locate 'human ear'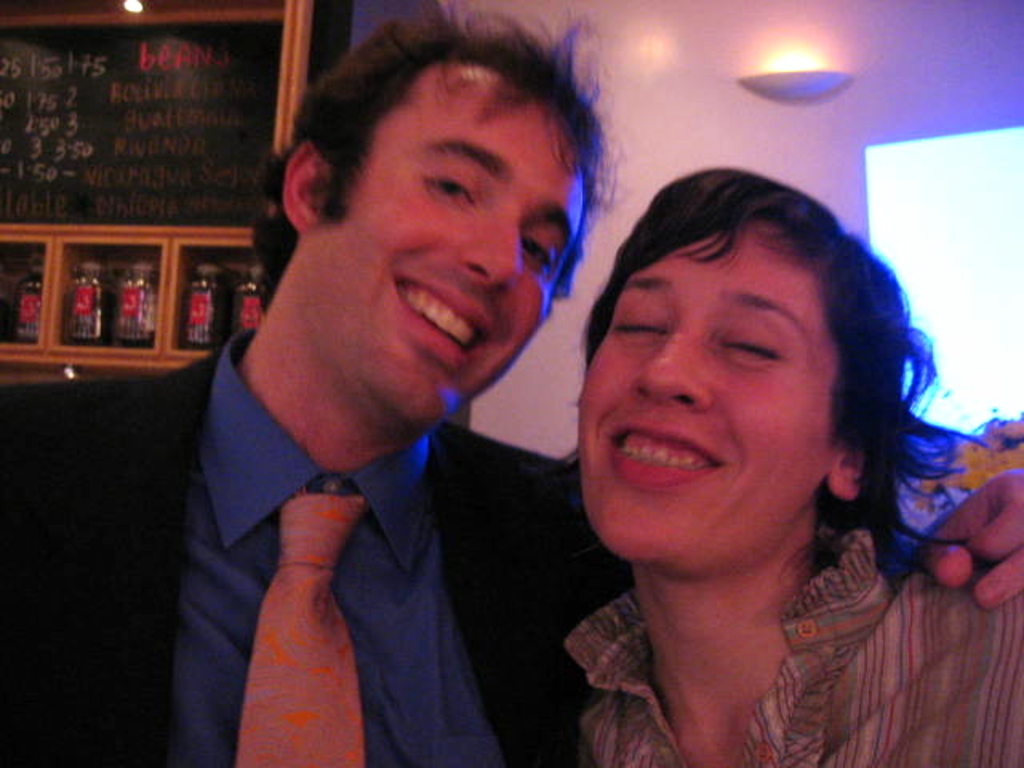
[278,139,320,230]
